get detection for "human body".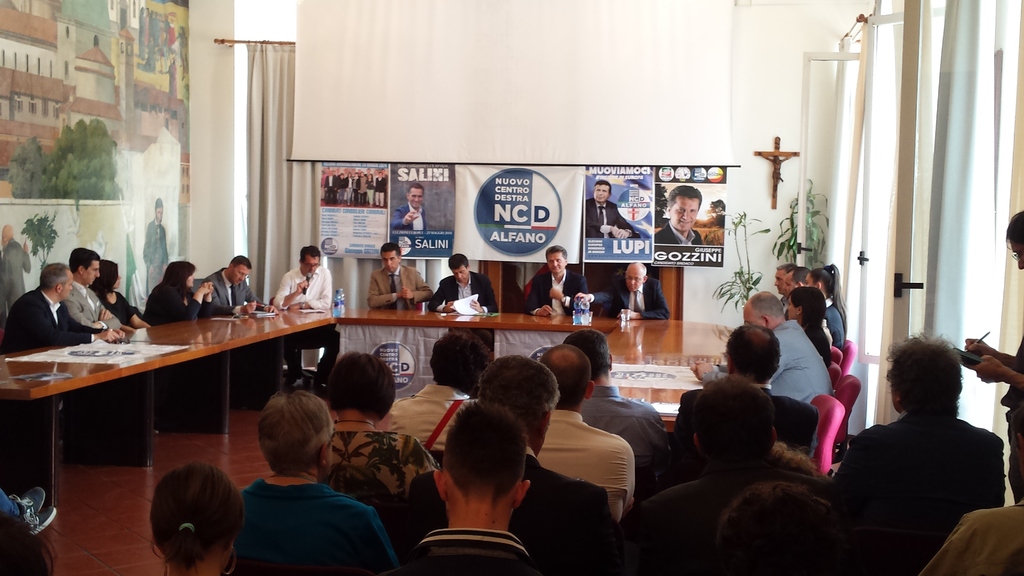
Detection: locate(0, 484, 56, 535).
